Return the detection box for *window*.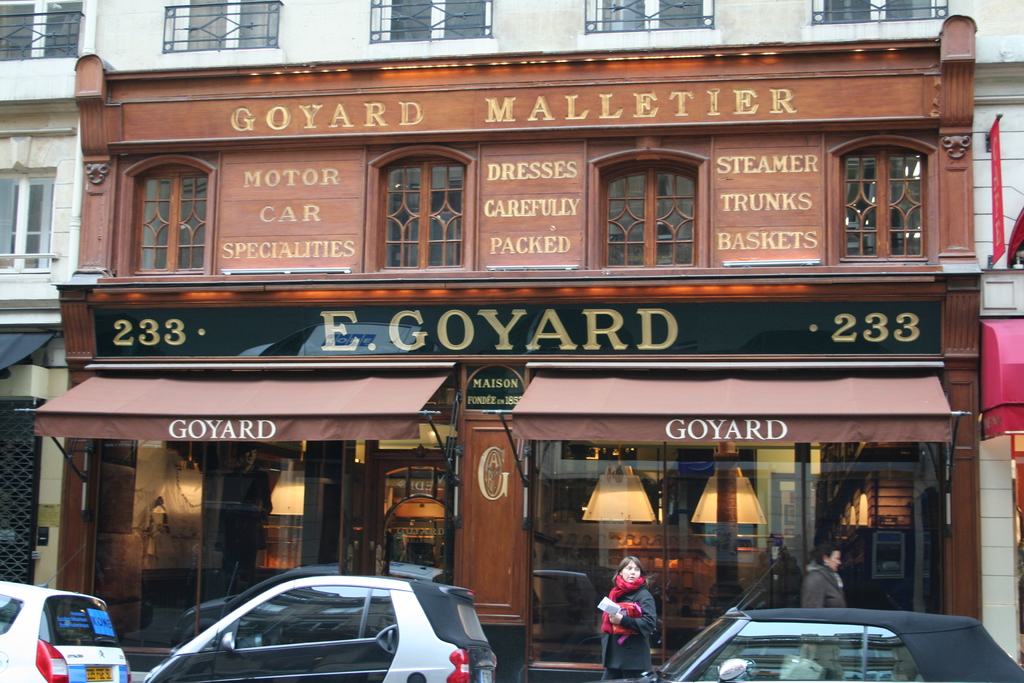
Rect(365, 0, 490, 49).
